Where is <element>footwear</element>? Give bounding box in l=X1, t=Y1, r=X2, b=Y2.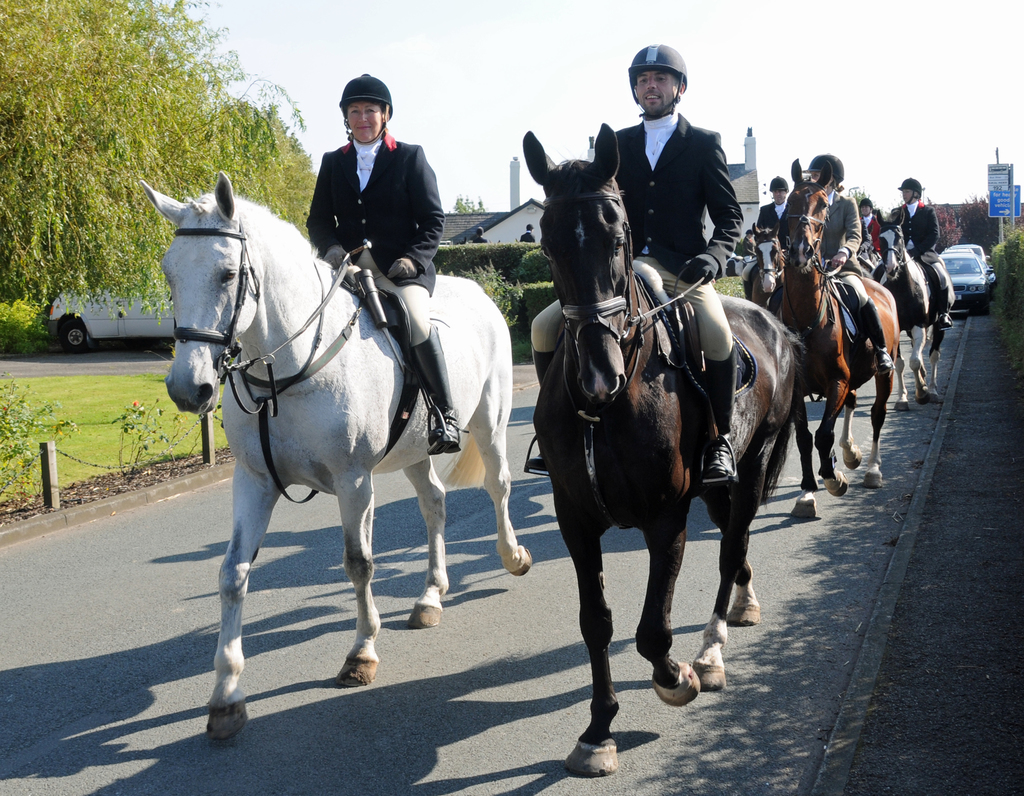
l=875, t=349, r=894, b=368.
